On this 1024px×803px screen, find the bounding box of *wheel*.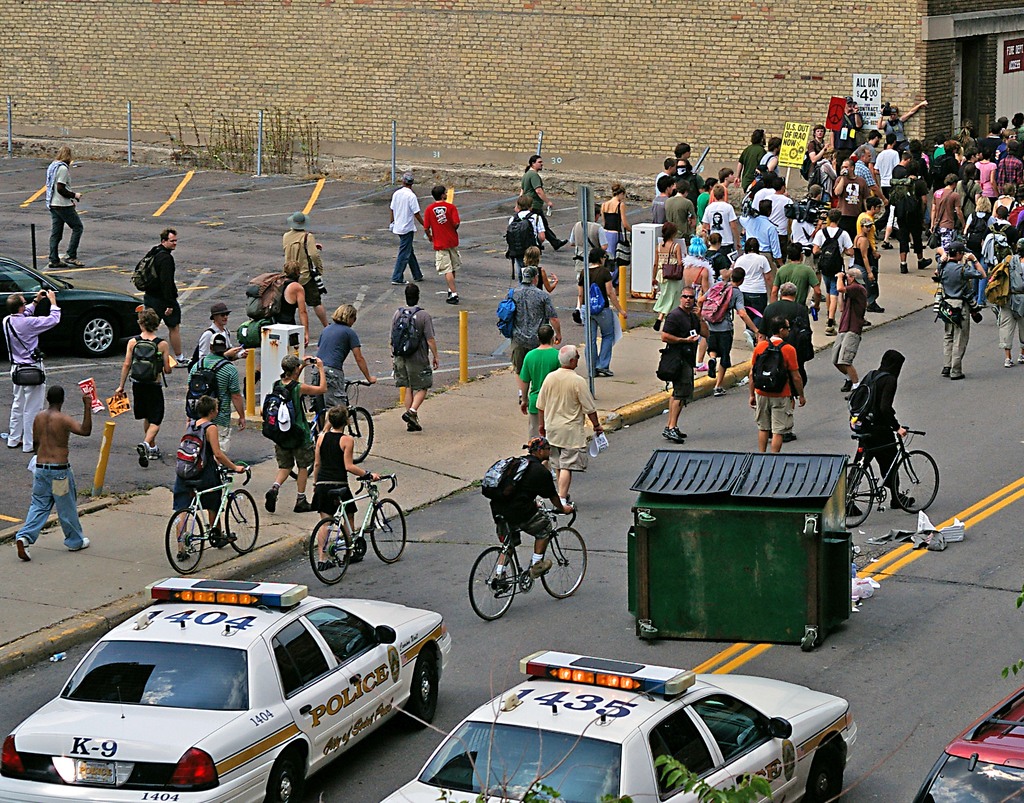
Bounding box: (266, 754, 303, 802).
